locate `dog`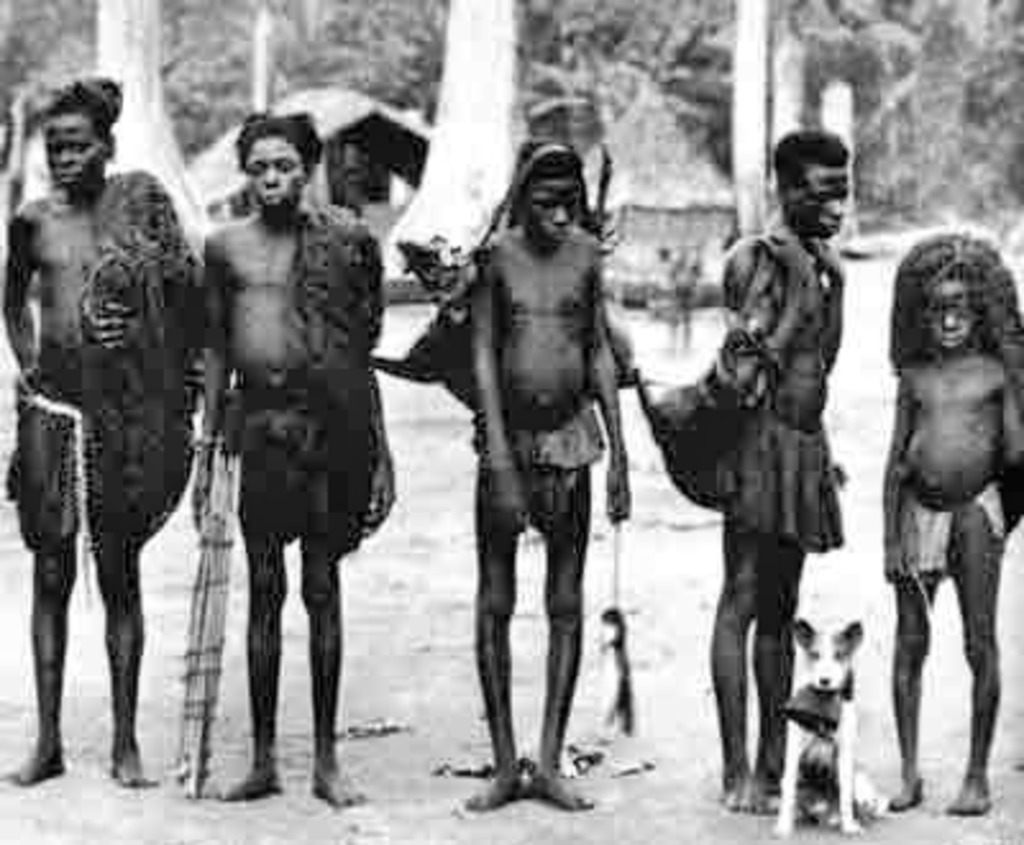
{"x1": 771, "y1": 612, "x2": 888, "y2": 832}
